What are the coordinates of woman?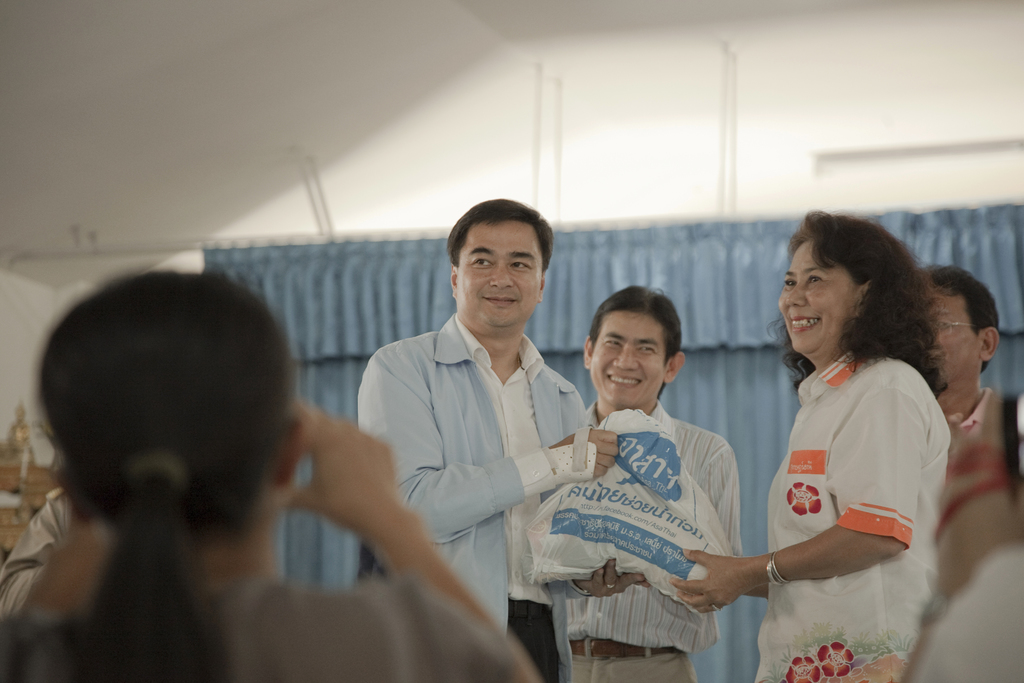
bbox=[0, 276, 562, 682].
